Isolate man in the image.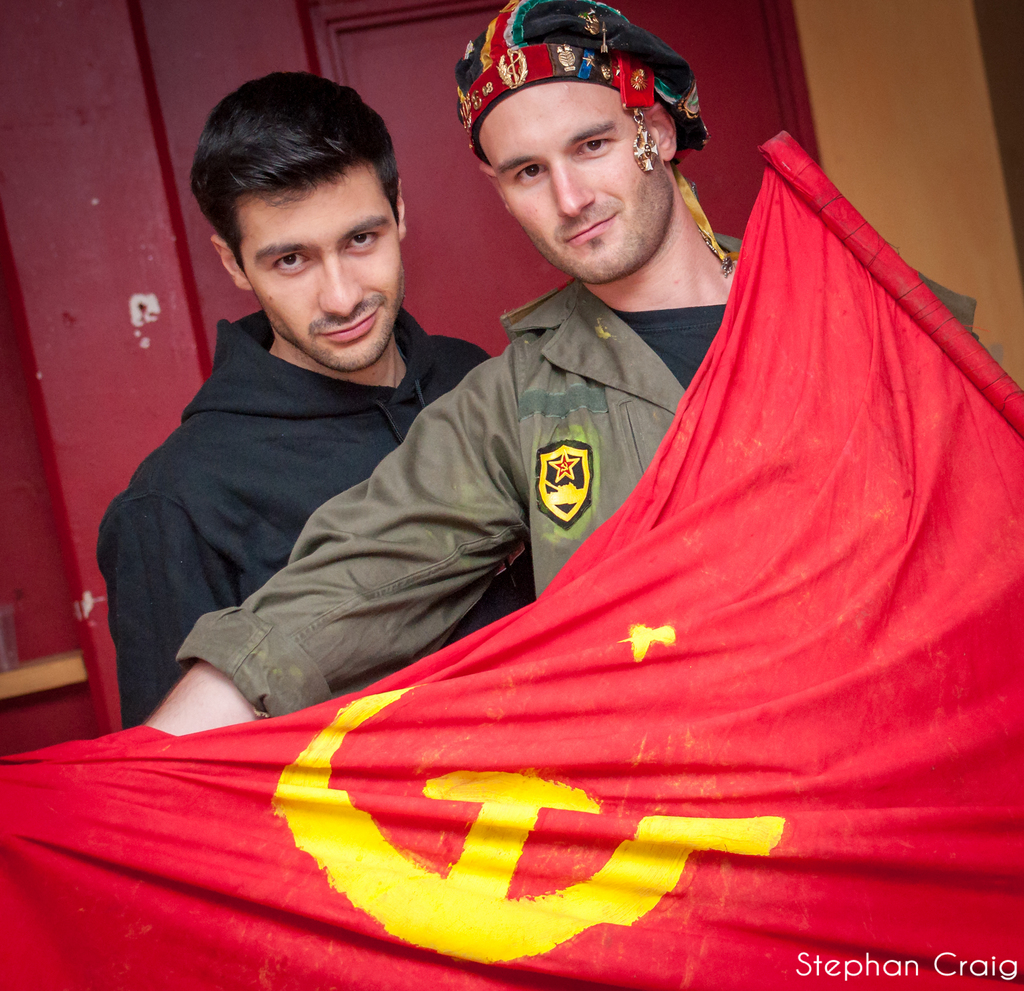
Isolated region: <box>99,68,536,745</box>.
